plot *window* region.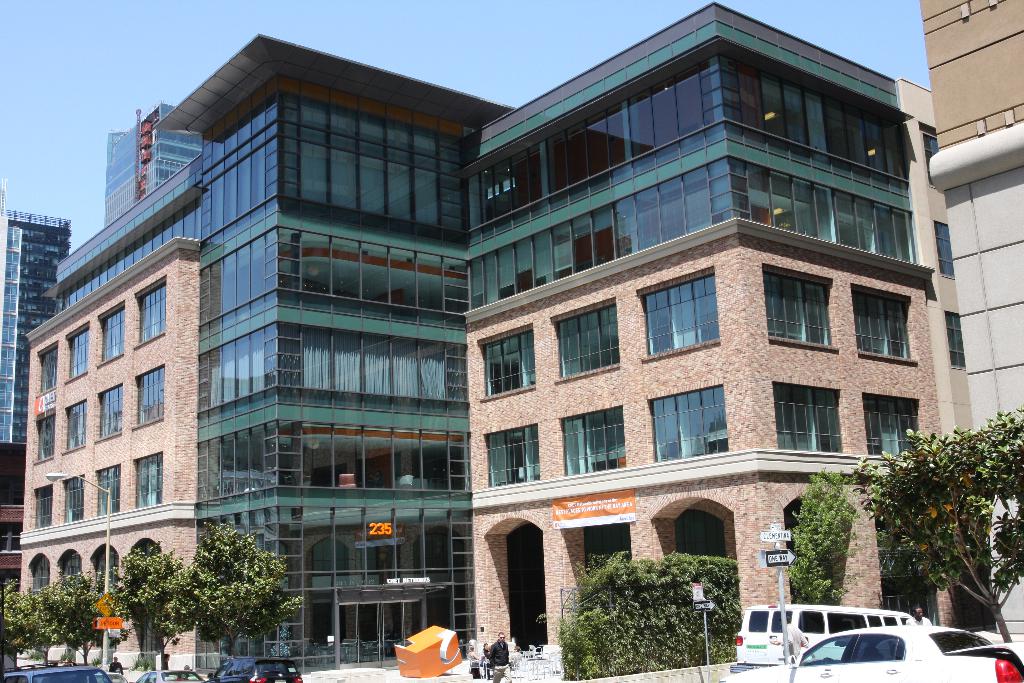
Plotted at [x1=931, y1=217, x2=956, y2=277].
